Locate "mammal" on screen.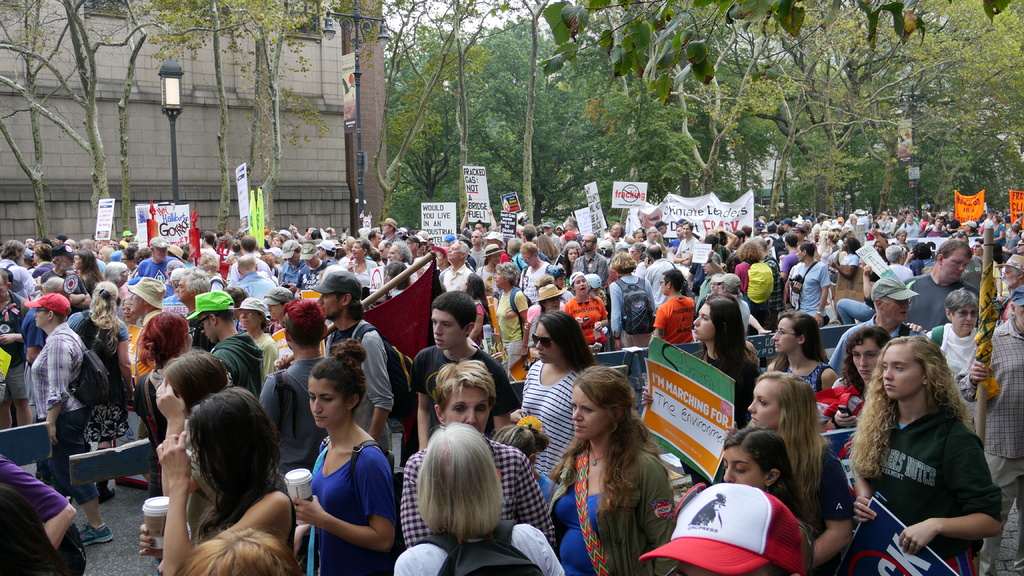
On screen at {"x1": 305, "y1": 266, "x2": 395, "y2": 442}.
